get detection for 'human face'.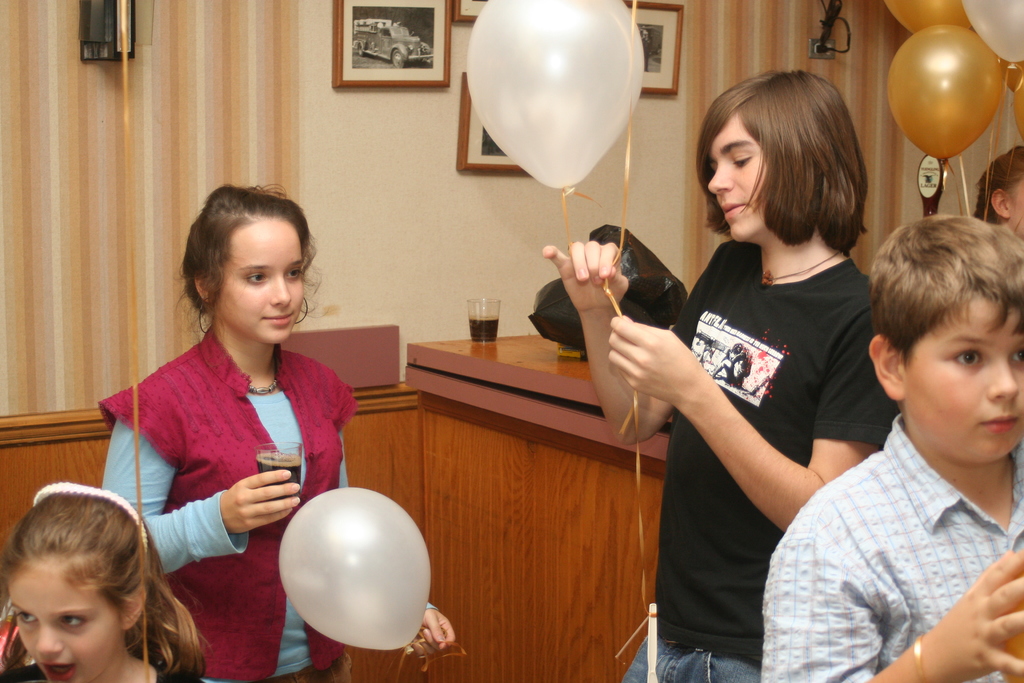
Detection: bbox=[708, 117, 775, 250].
